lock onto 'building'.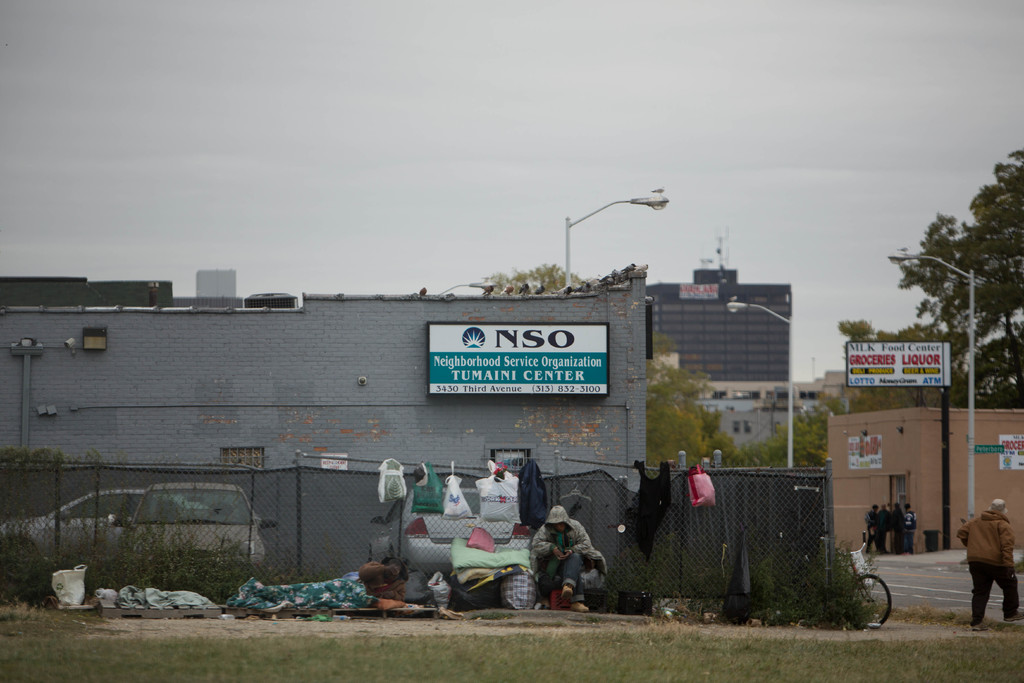
Locked: <bbox>644, 232, 787, 378</bbox>.
